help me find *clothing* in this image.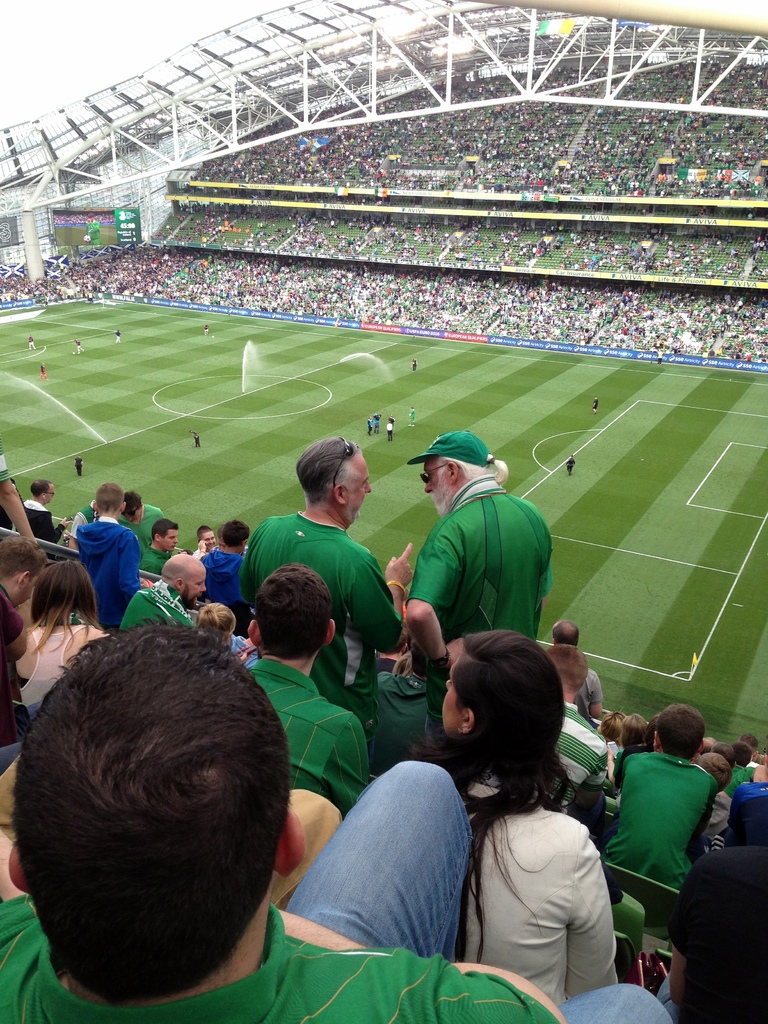
Found it: (134,510,165,566).
